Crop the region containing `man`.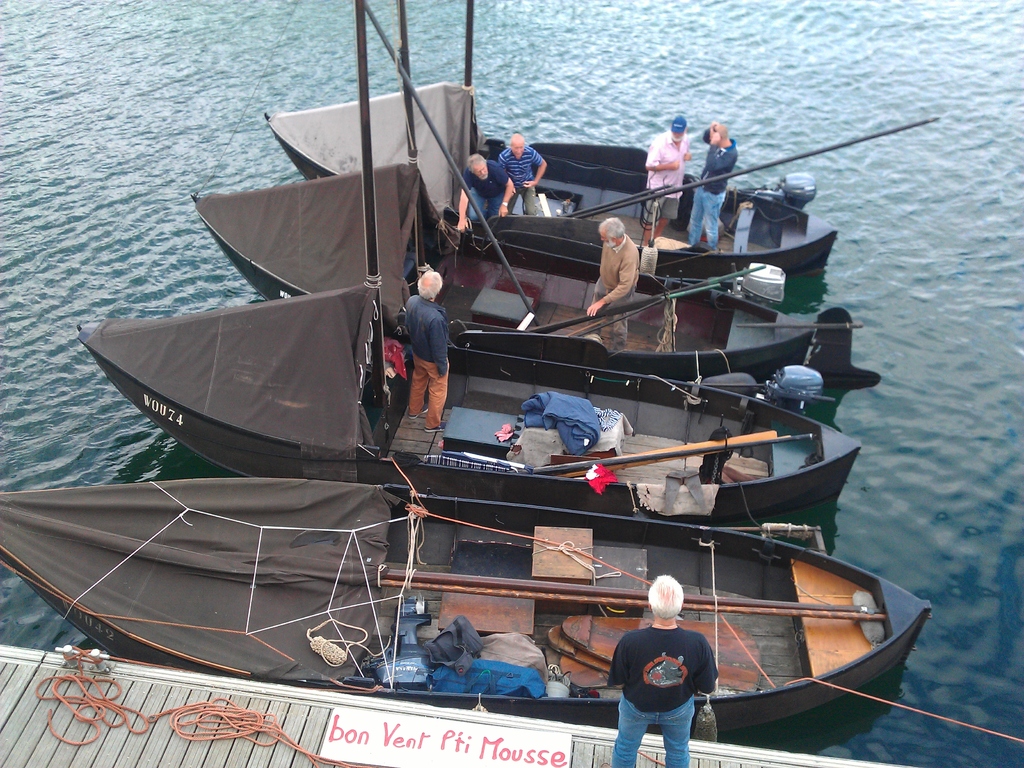
Crop region: left=497, top=132, right=548, bottom=218.
